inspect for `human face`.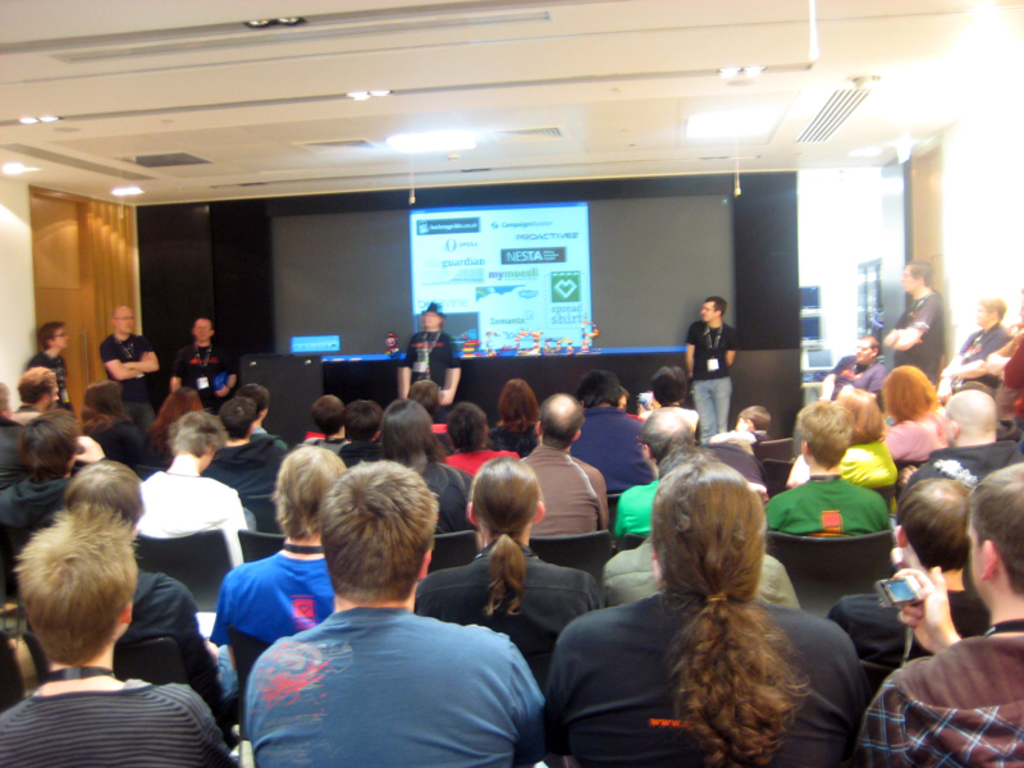
Inspection: {"x1": 858, "y1": 338, "x2": 874, "y2": 362}.
